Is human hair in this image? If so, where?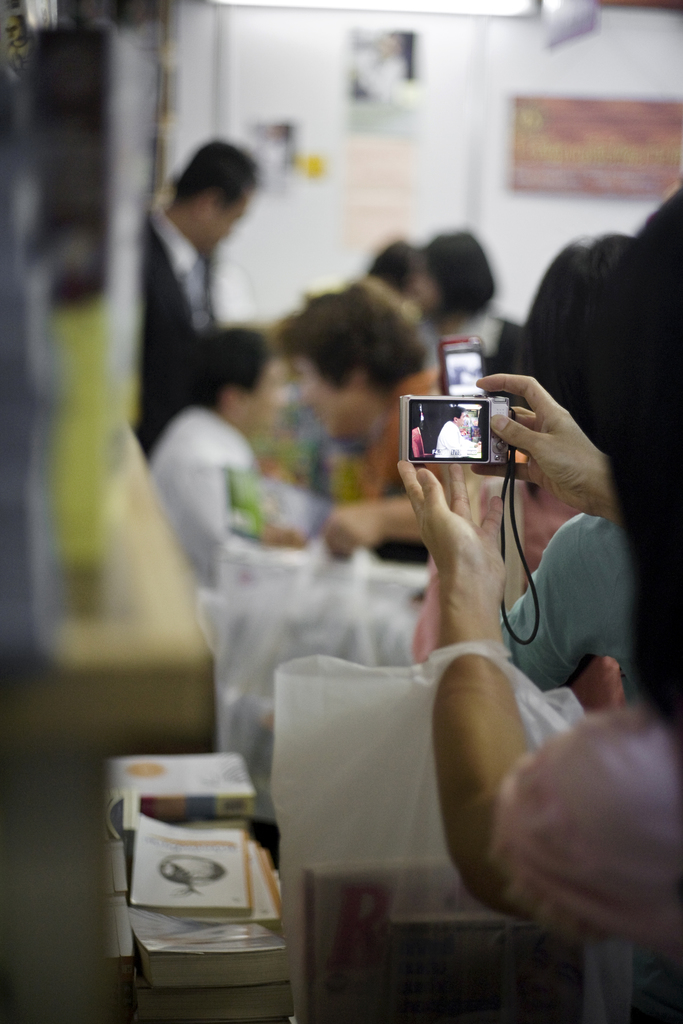
Yes, at 514:239:635:419.
